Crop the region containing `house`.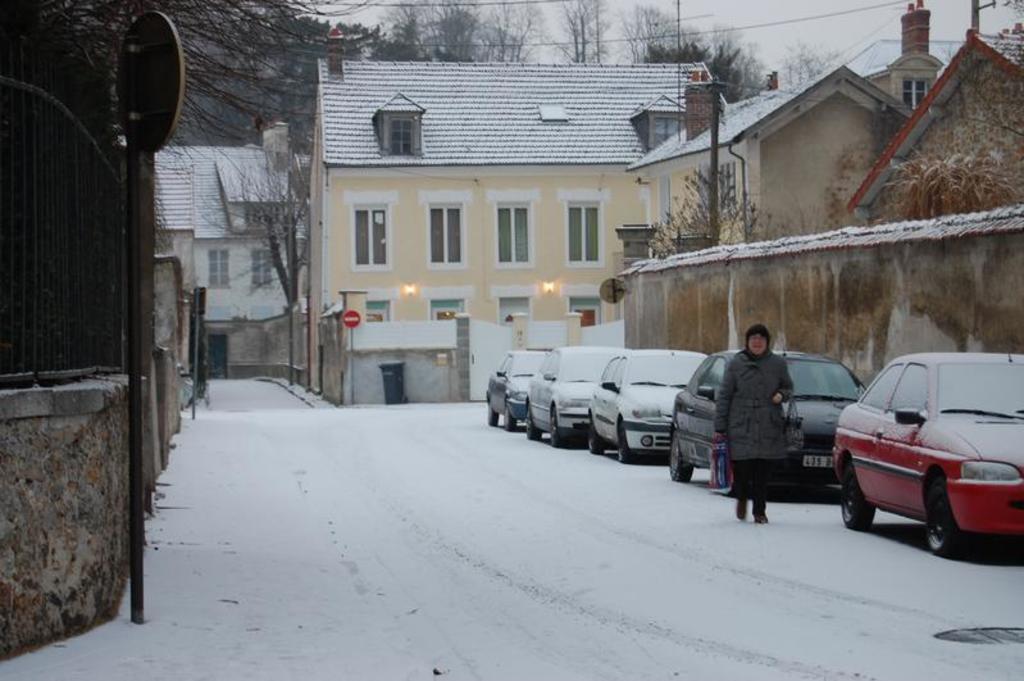
Crop region: select_region(616, 0, 948, 286).
